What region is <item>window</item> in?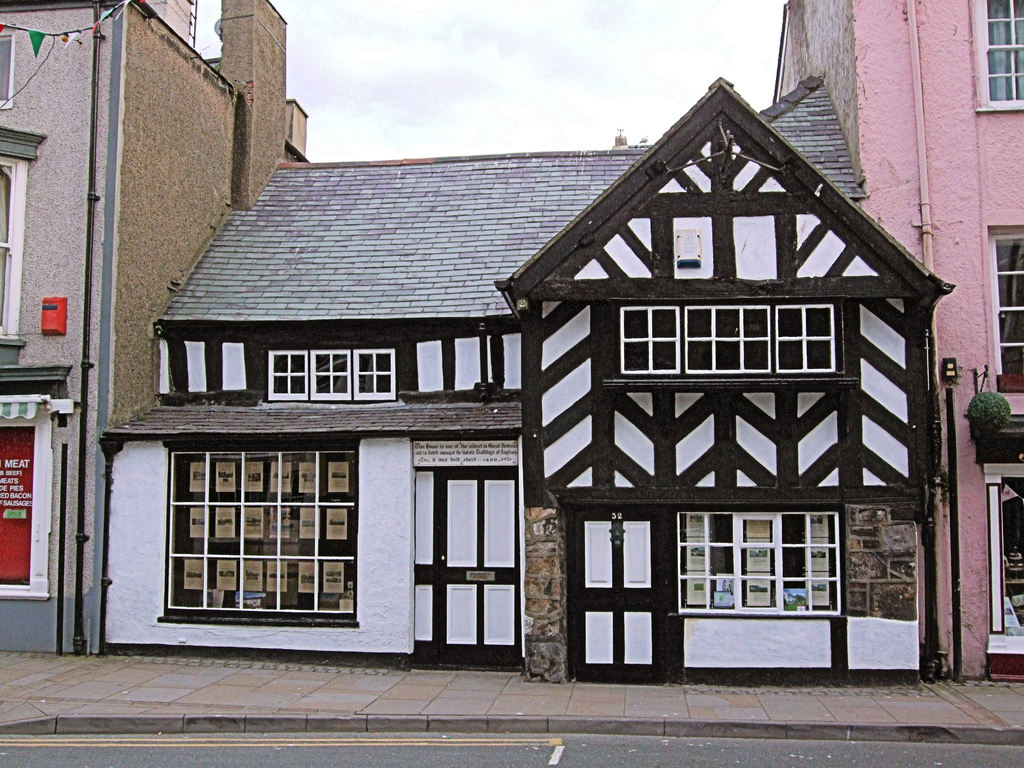
619:306:682:376.
